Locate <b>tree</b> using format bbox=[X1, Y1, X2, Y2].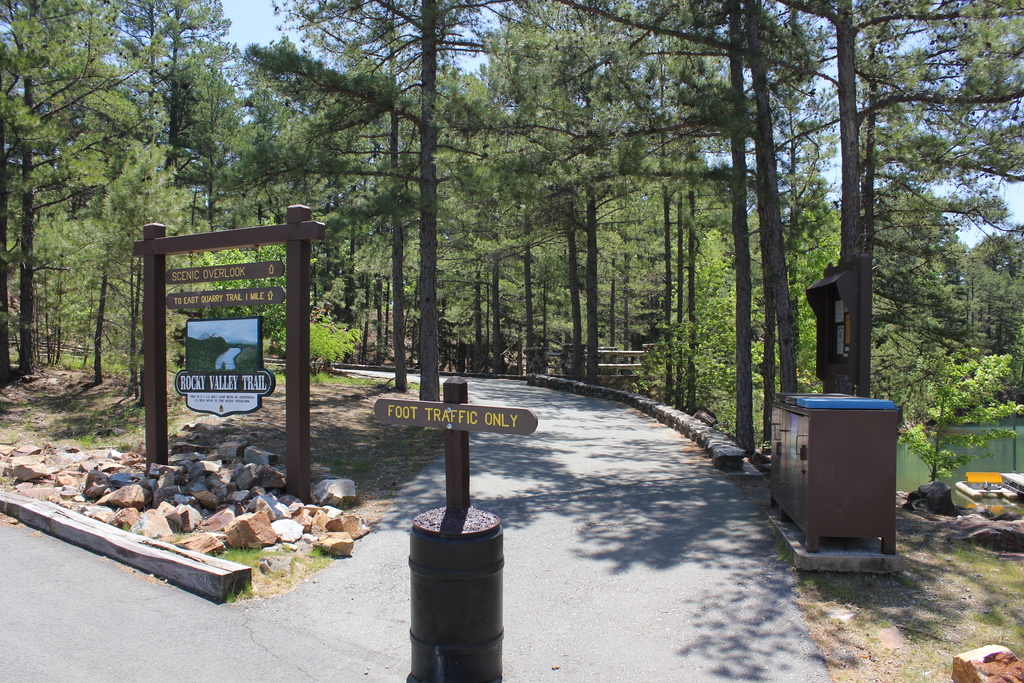
bbox=[13, 21, 173, 395].
